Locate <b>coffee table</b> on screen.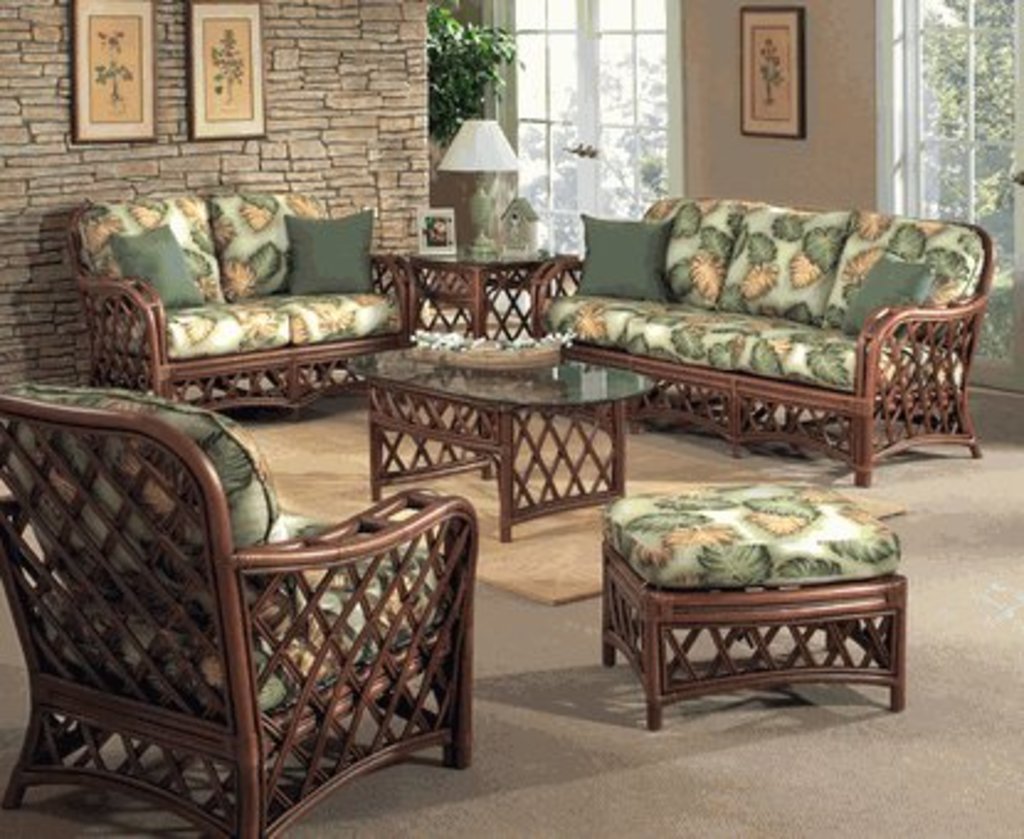
On screen at crop(422, 237, 570, 313).
